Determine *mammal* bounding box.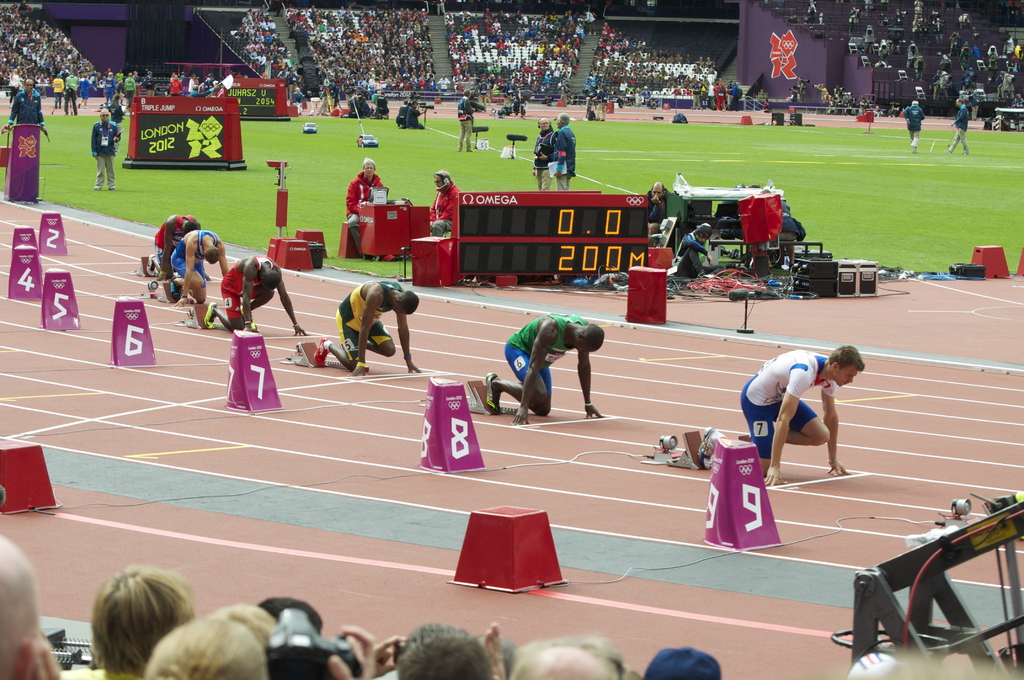
Determined: Rect(344, 156, 388, 264).
